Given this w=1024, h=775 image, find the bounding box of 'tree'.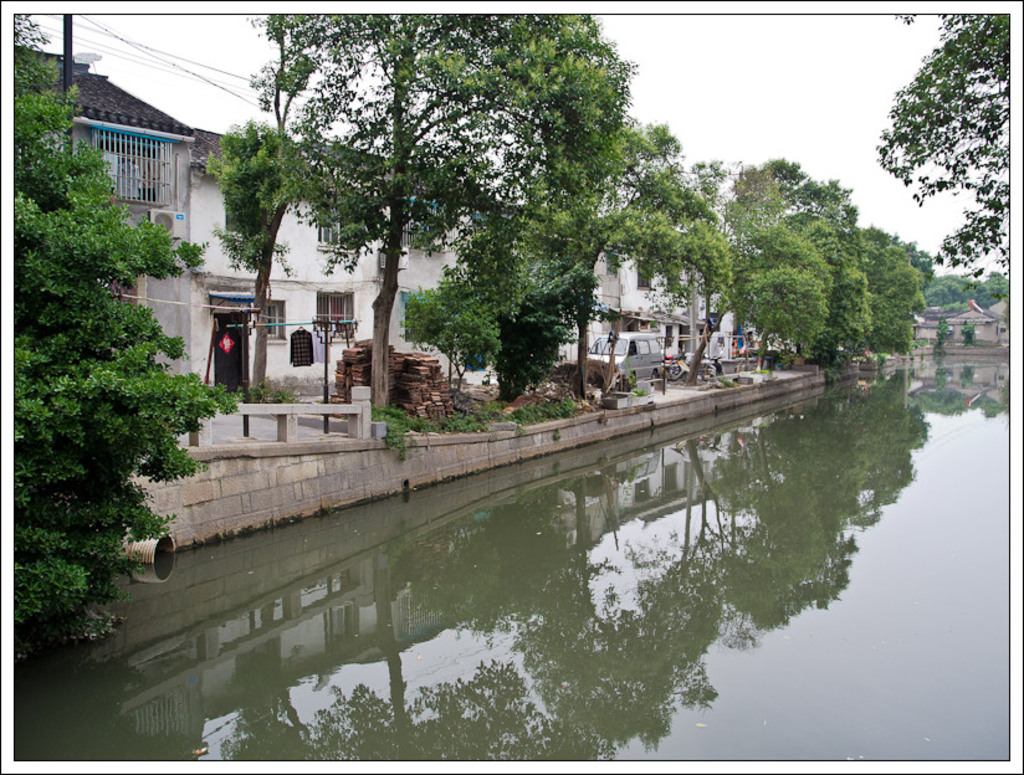
l=245, t=9, r=670, b=432.
